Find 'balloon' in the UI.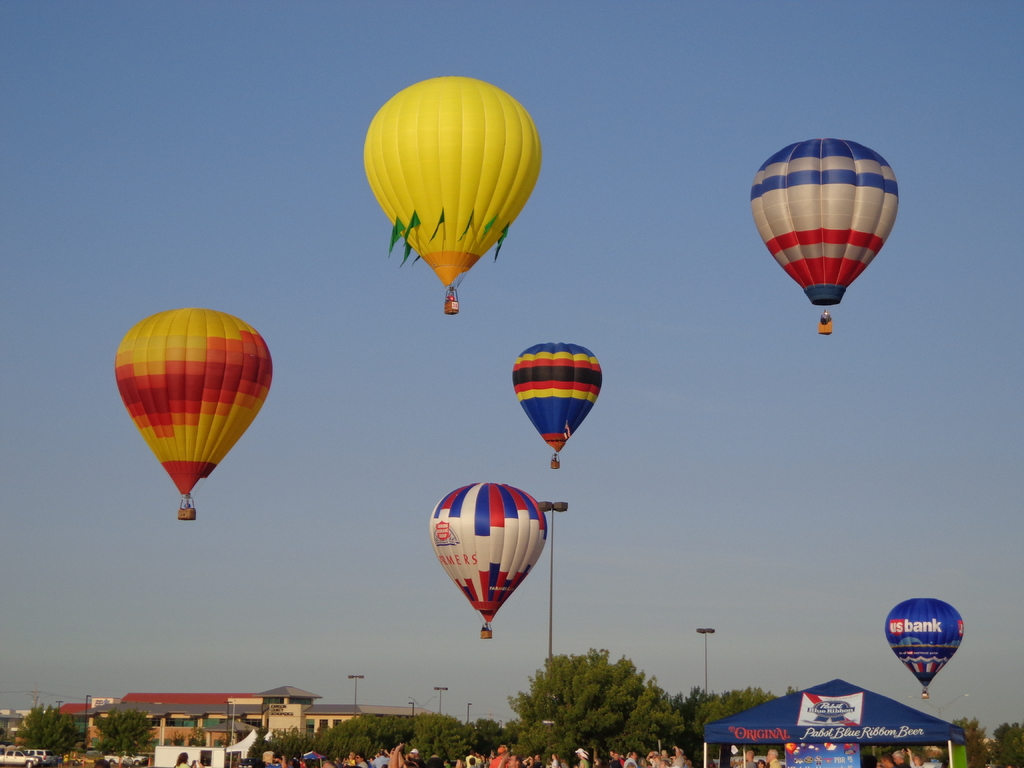
UI element at l=884, t=599, r=966, b=685.
